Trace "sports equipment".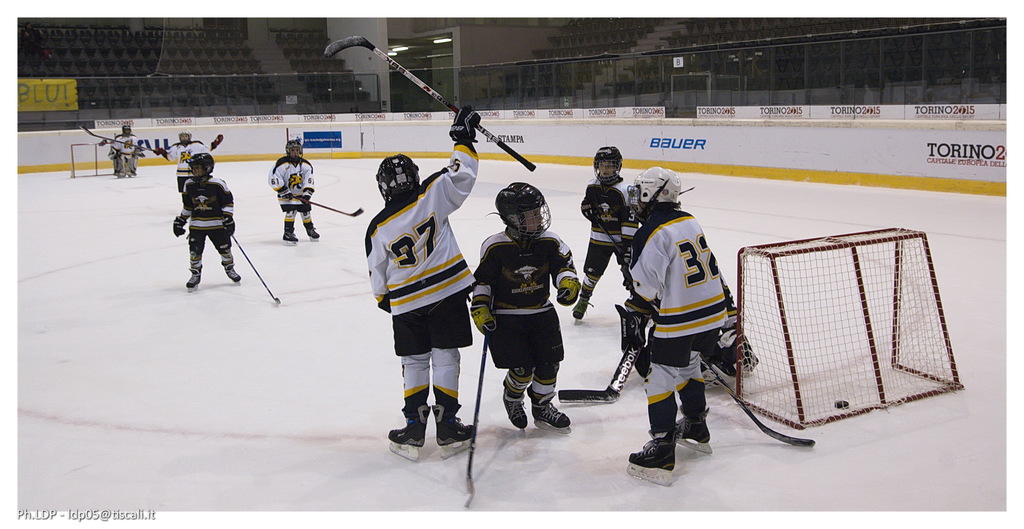
Traced to (left=376, top=151, right=420, bottom=208).
